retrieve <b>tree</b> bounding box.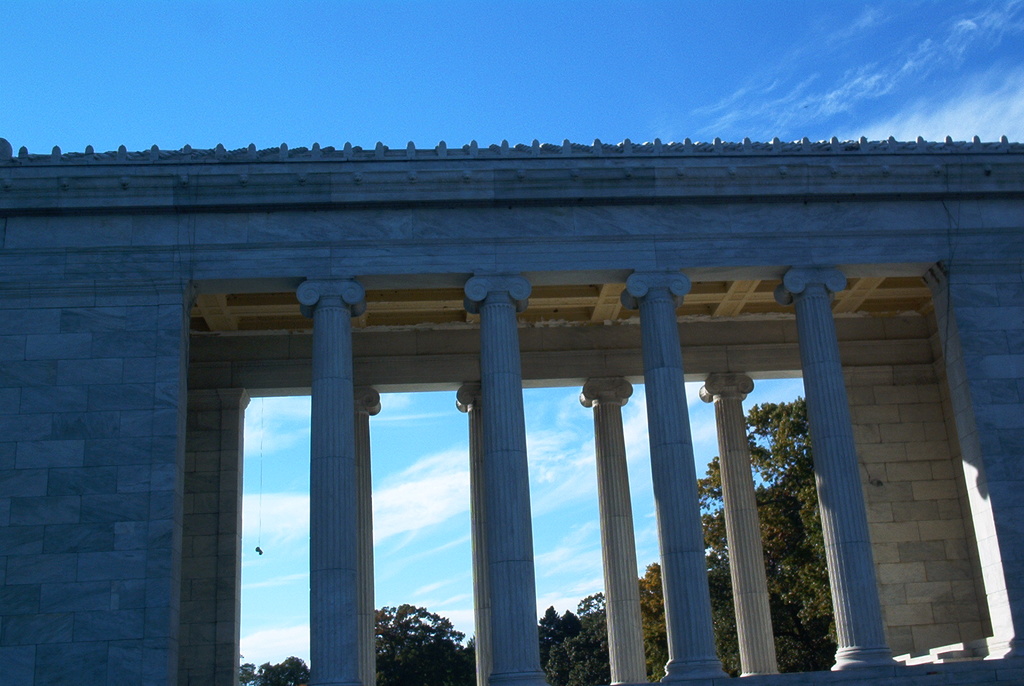
Bounding box: bbox=(367, 601, 462, 672).
